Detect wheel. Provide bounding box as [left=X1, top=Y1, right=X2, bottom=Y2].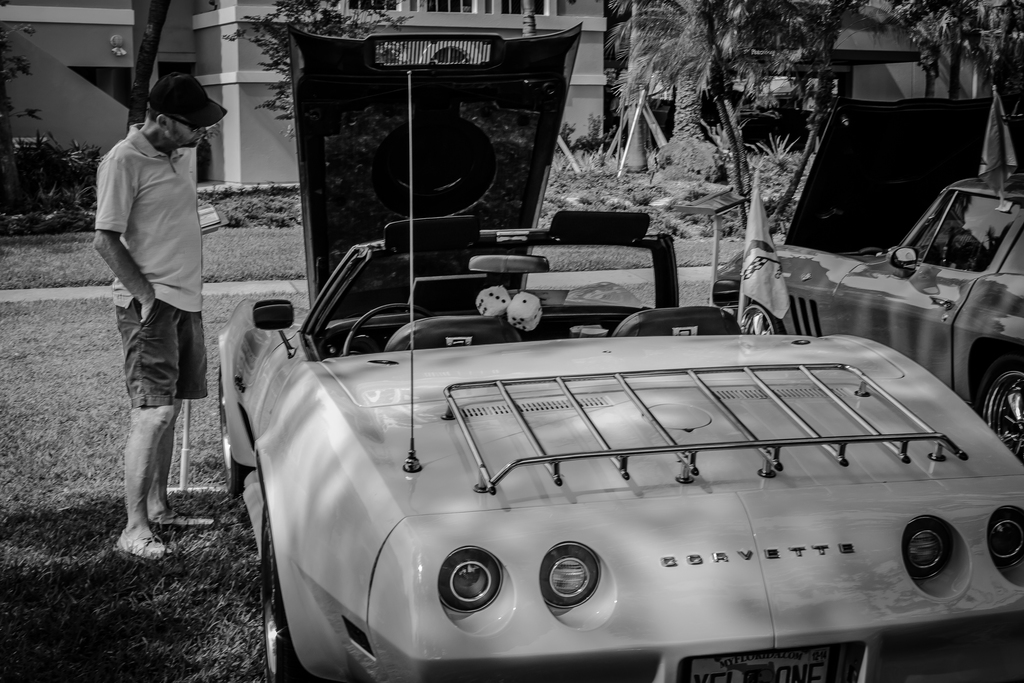
[left=256, top=517, right=312, bottom=682].
